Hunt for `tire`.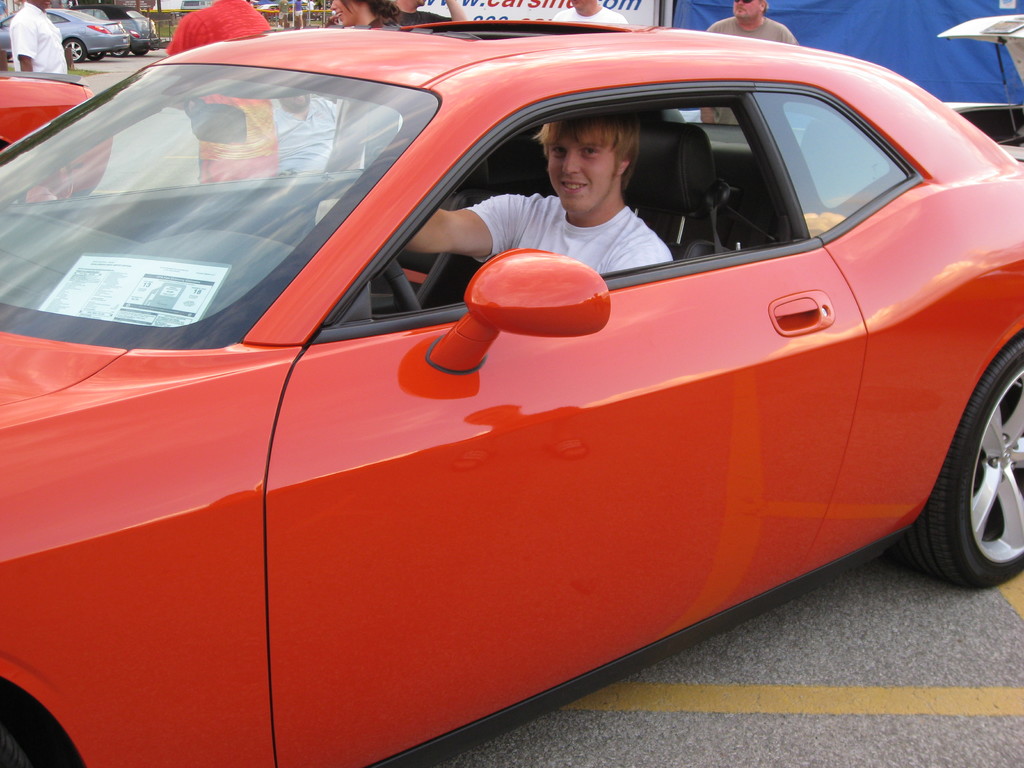
Hunted down at {"x1": 113, "y1": 45, "x2": 129, "y2": 57}.
